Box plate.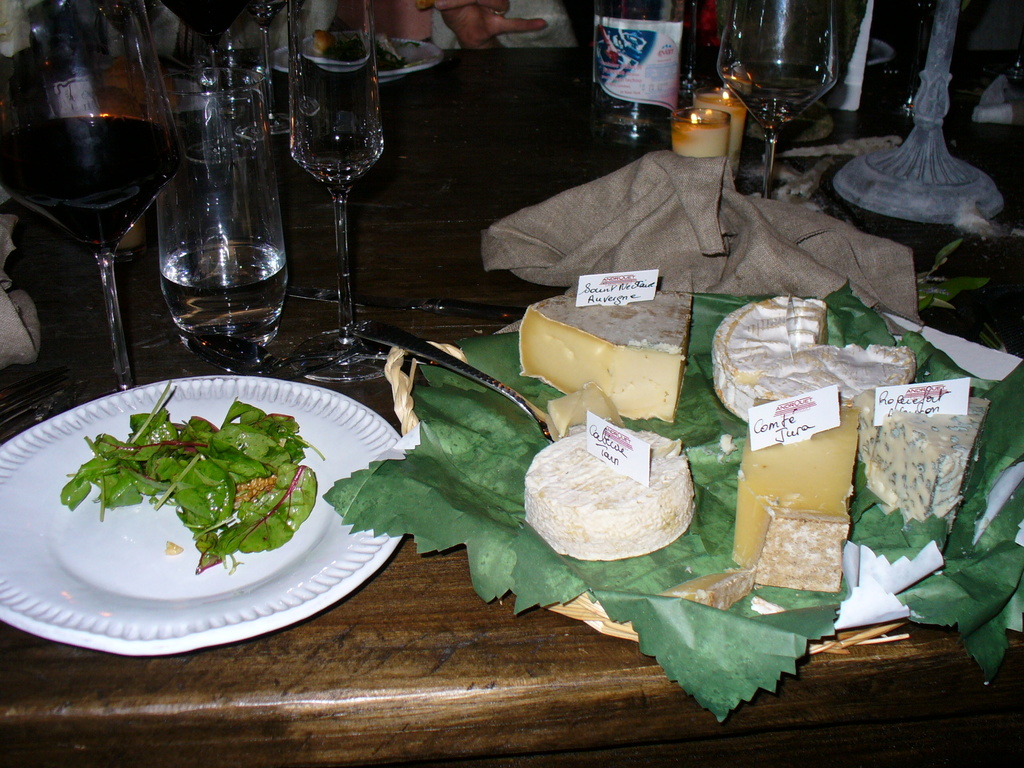
box(1, 358, 396, 661).
